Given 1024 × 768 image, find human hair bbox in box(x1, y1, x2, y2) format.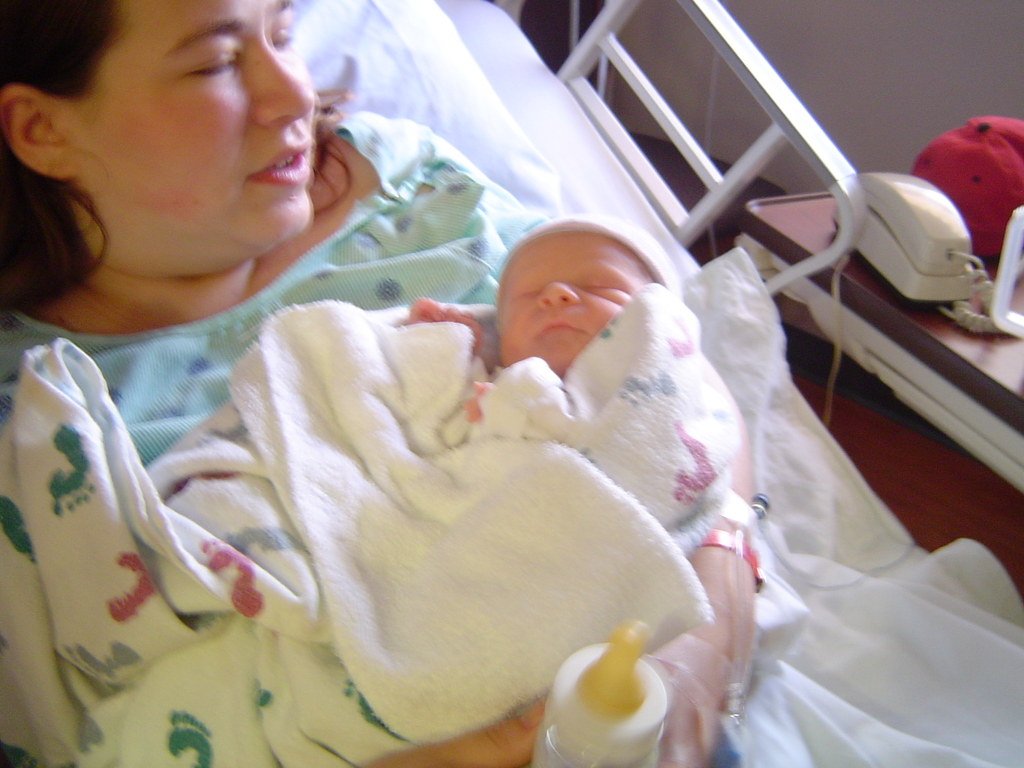
box(9, 4, 376, 315).
